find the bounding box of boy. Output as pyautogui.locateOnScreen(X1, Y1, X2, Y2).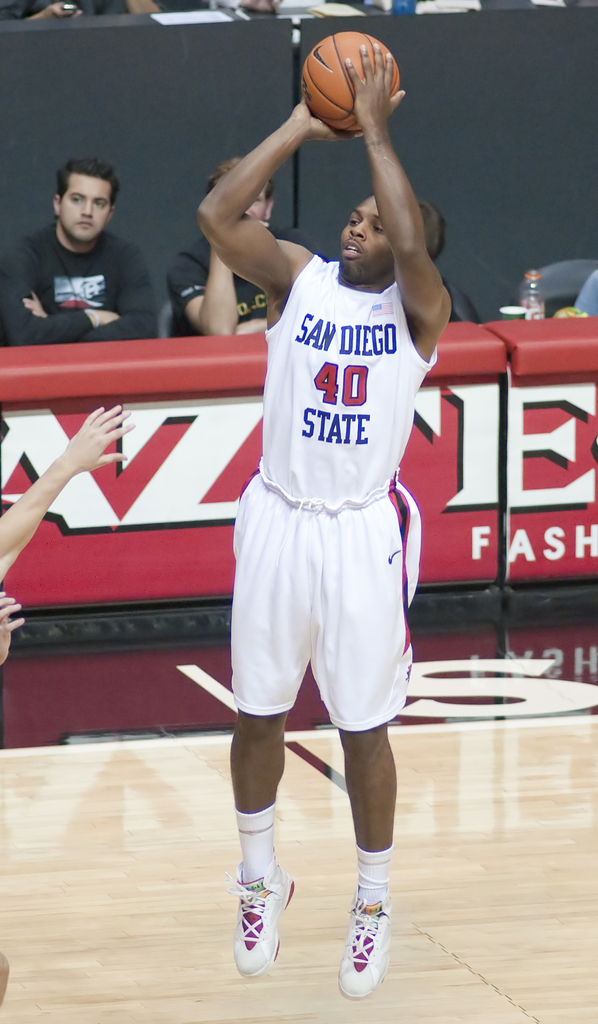
pyautogui.locateOnScreen(165, 157, 319, 333).
